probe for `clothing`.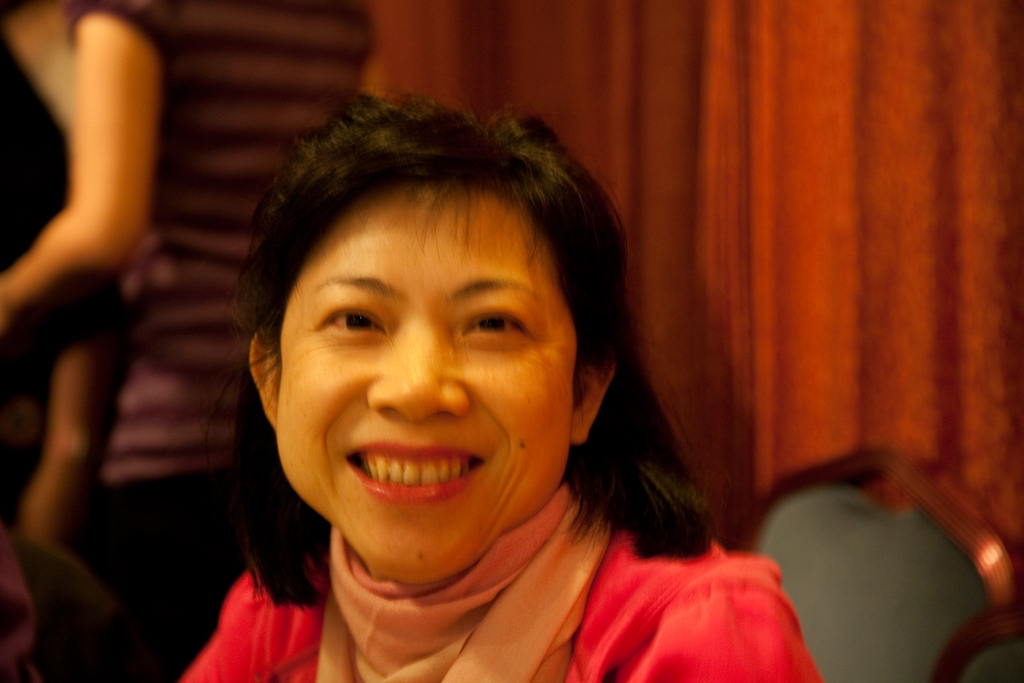
Probe result: (168, 513, 834, 682).
